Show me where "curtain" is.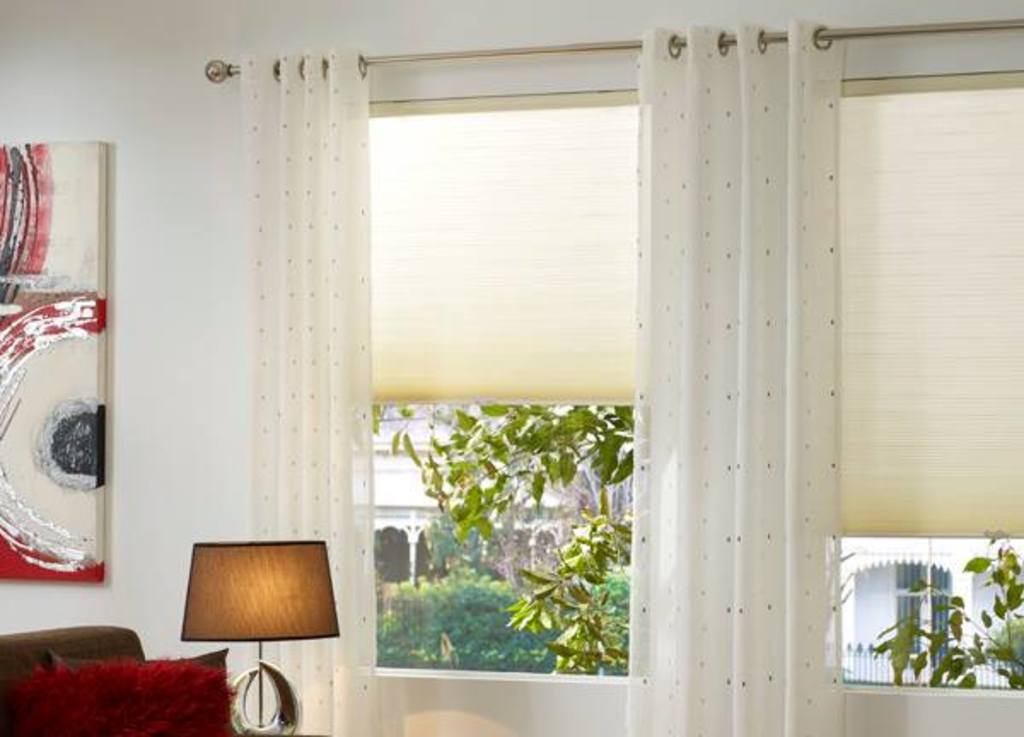
"curtain" is at l=246, t=44, r=377, b=735.
